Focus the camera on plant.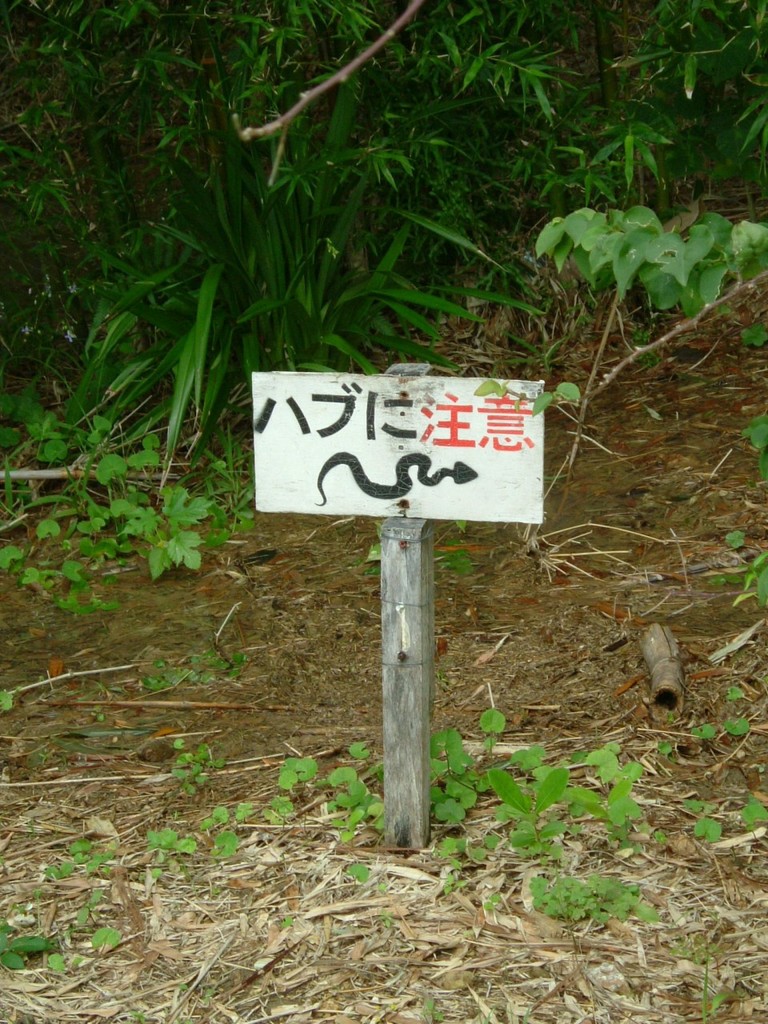
Focus region: bbox=[427, 705, 767, 941].
